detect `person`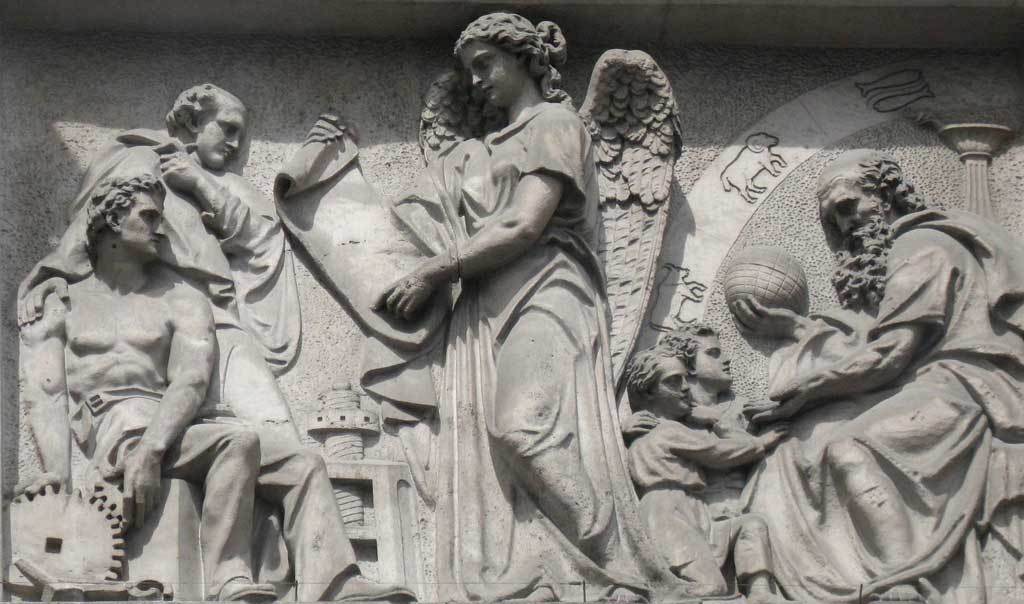
{"x1": 7, "y1": 83, "x2": 420, "y2": 603}
